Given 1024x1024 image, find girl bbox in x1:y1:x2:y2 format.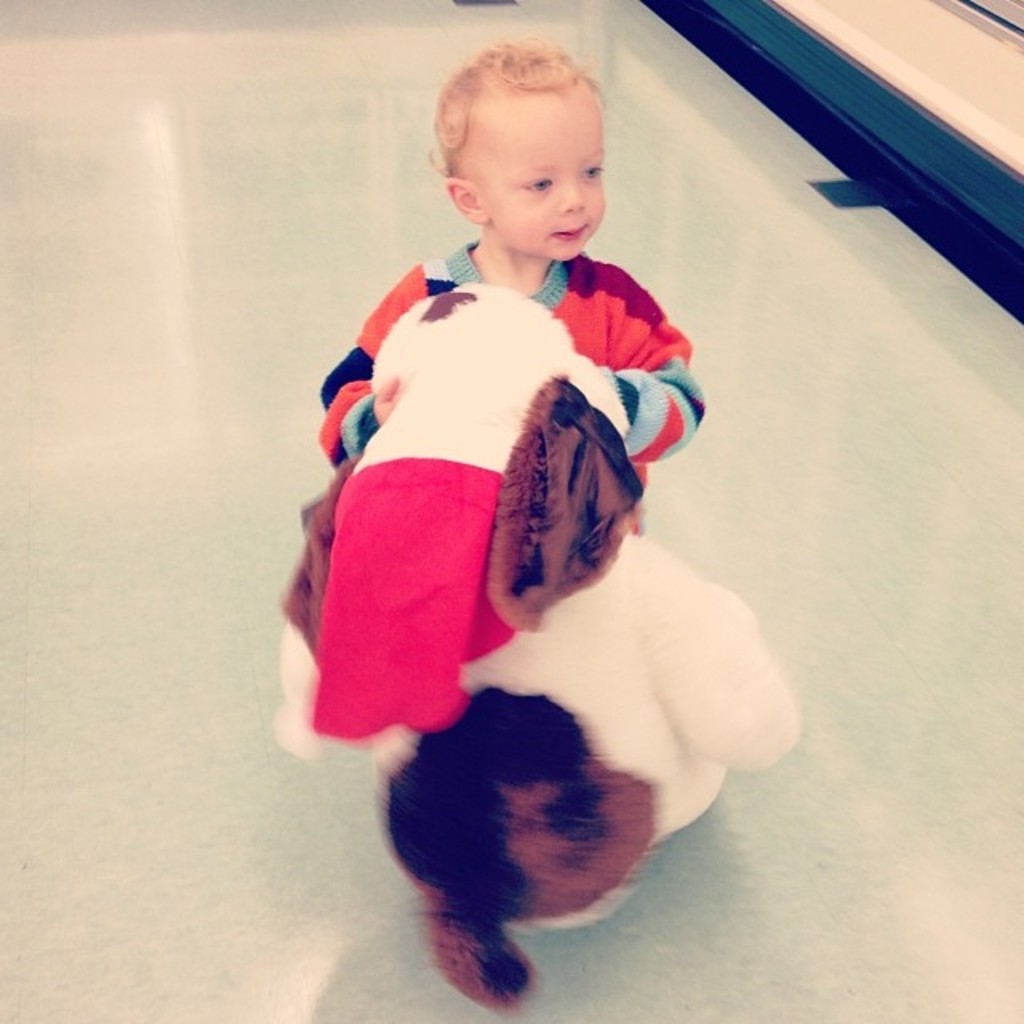
322:48:710:470.
